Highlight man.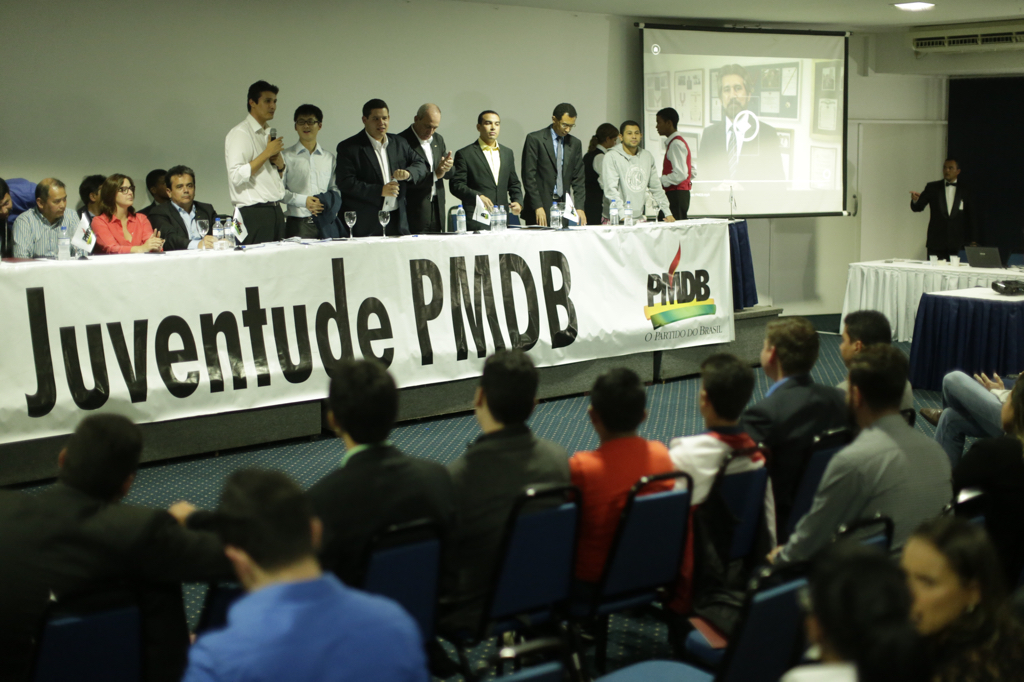
Highlighted region: (left=796, top=349, right=961, bottom=620).
